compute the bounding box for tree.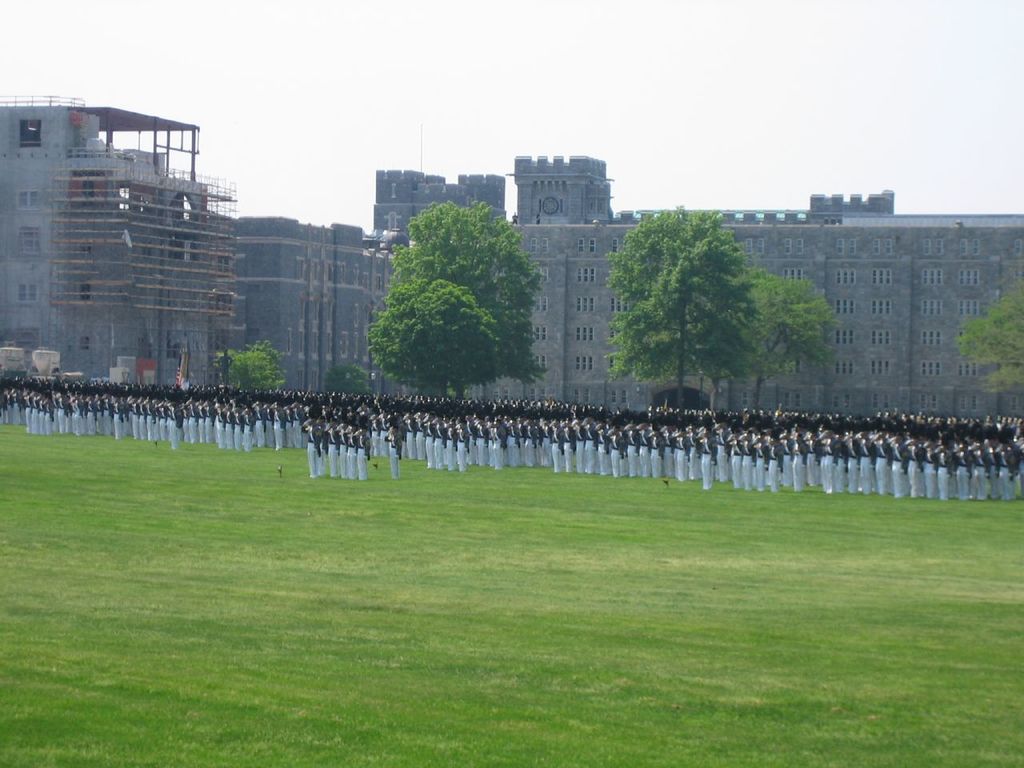
218/340/282/394.
